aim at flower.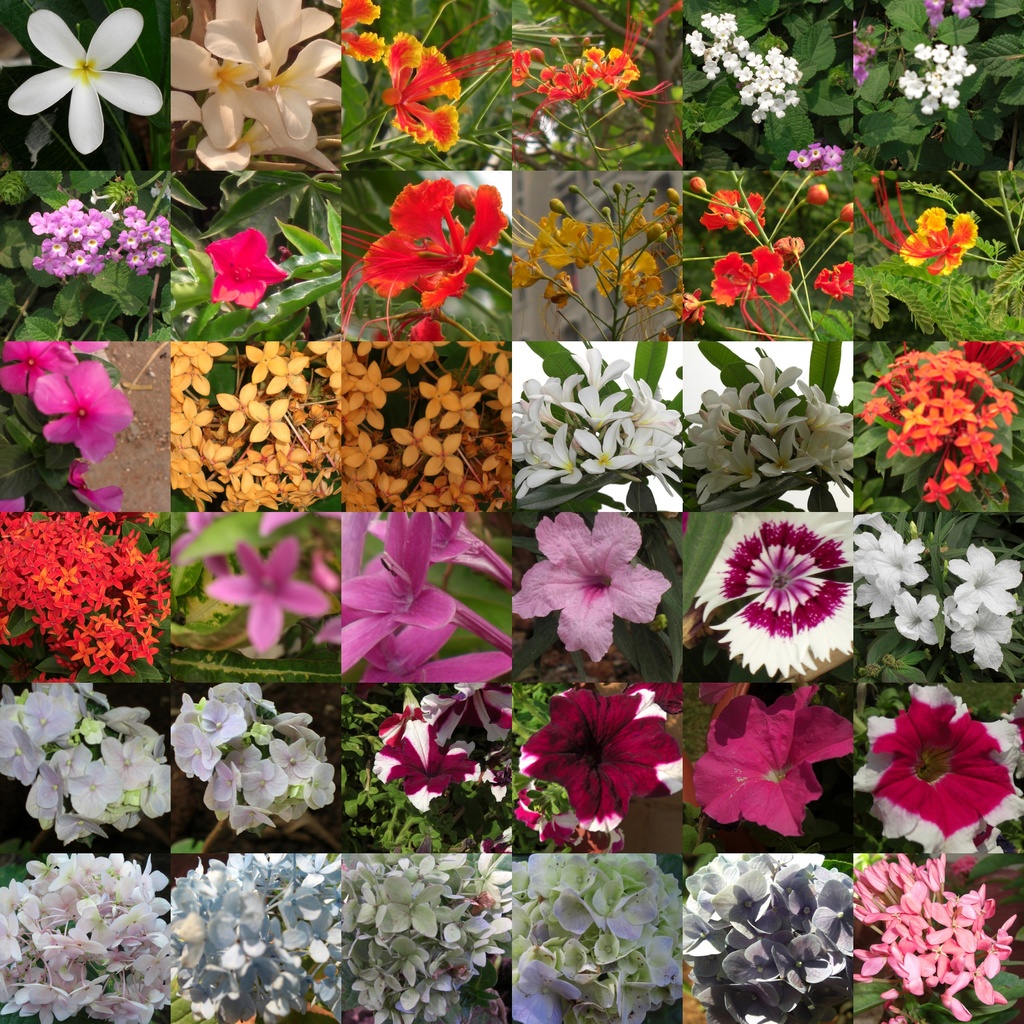
Aimed at region(844, 23, 875, 92).
